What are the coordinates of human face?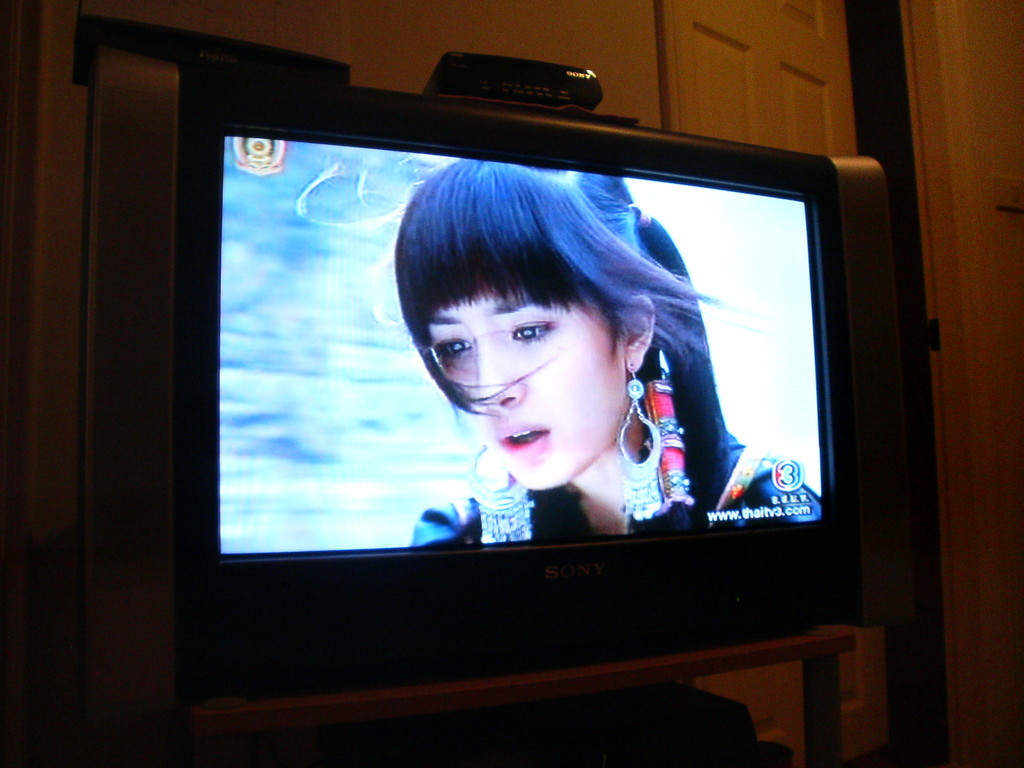
(left=424, top=284, right=630, bottom=493).
